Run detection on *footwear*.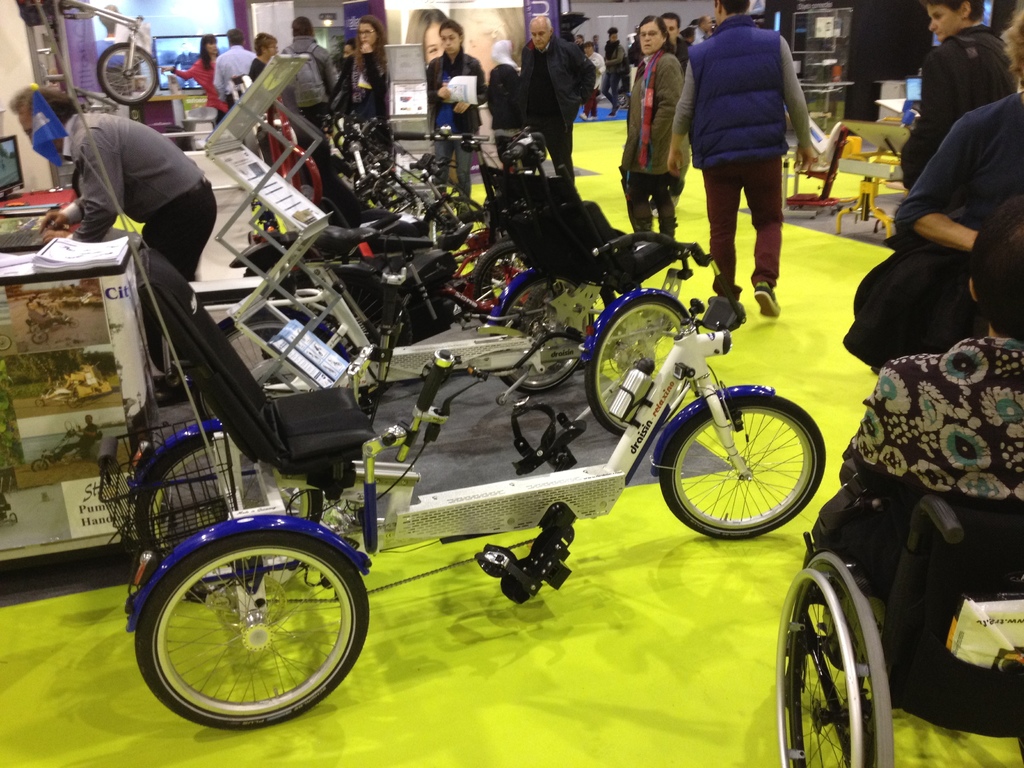
Result: pyautogui.locateOnScreen(578, 111, 585, 121).
